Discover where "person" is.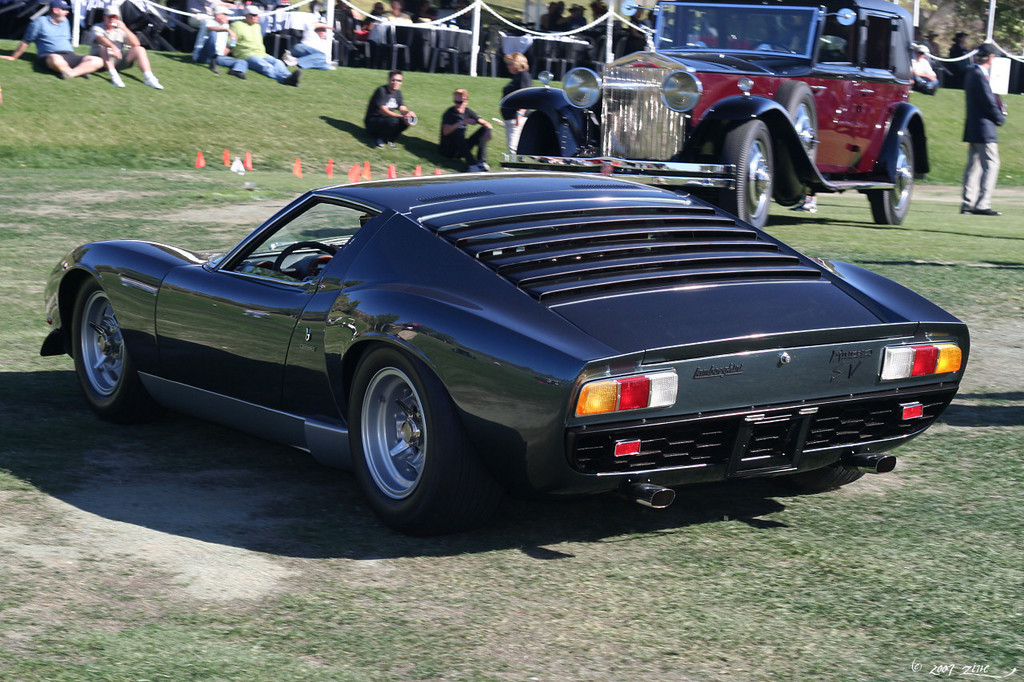
Discovered at BBox(441, 88, 491, 168).
